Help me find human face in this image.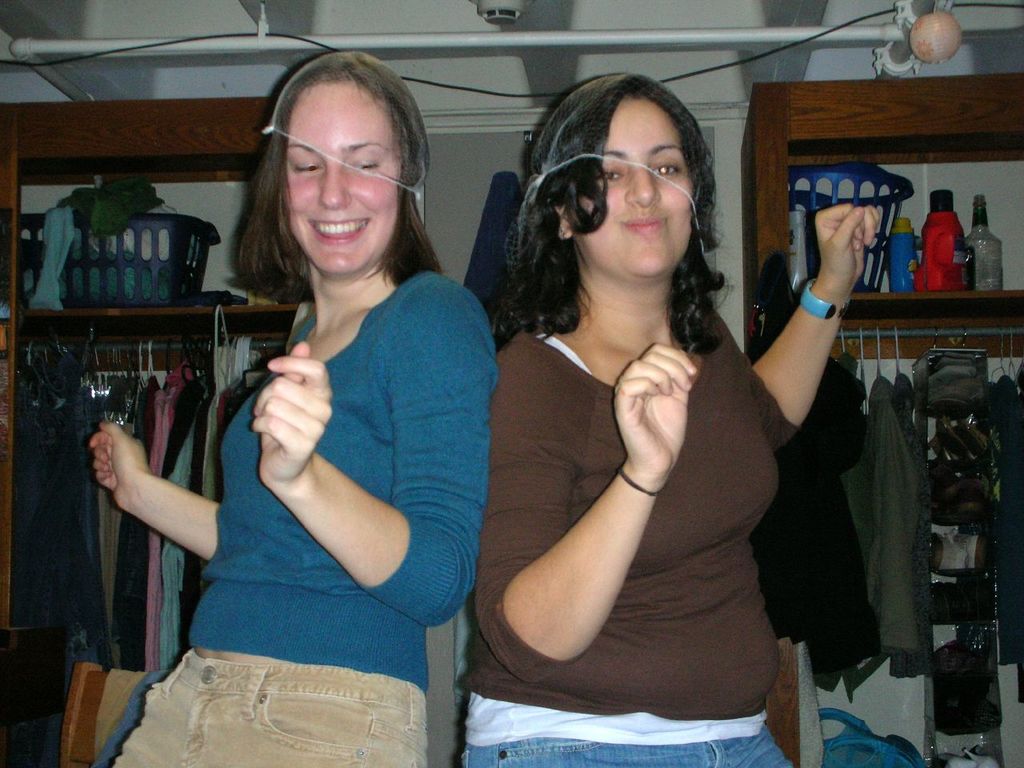
Found it: {"x1": 577, "y1": 96, "x2": 699, "y2": 278}.
